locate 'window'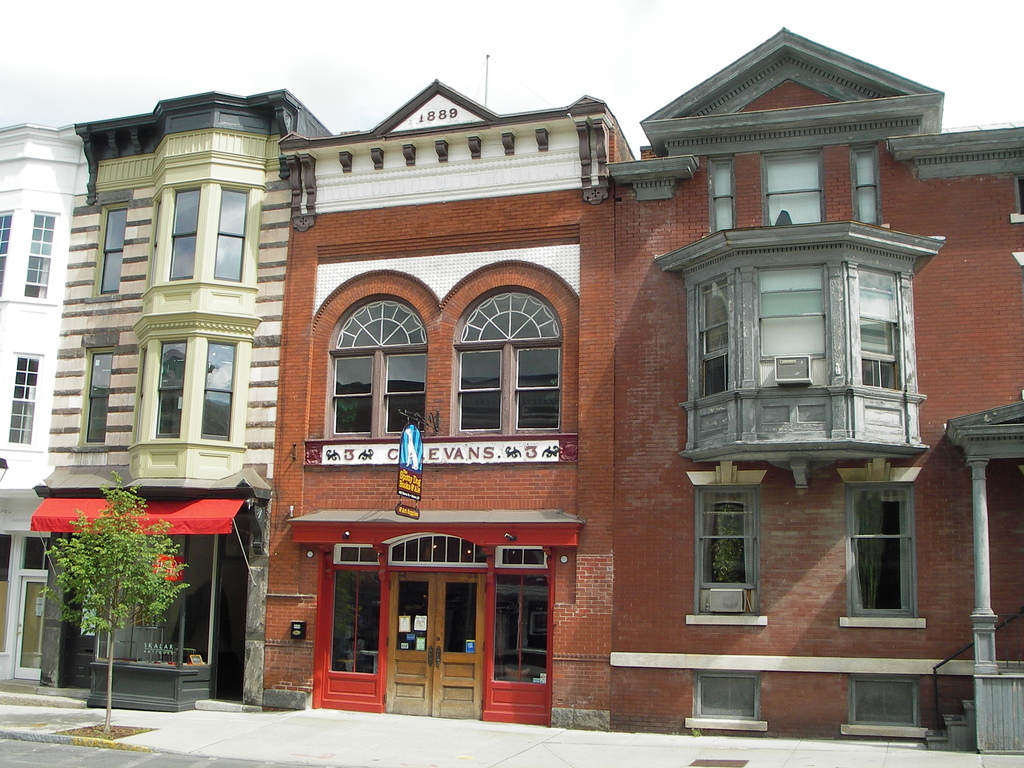
left=103, top=205, right=127, bottom=292
